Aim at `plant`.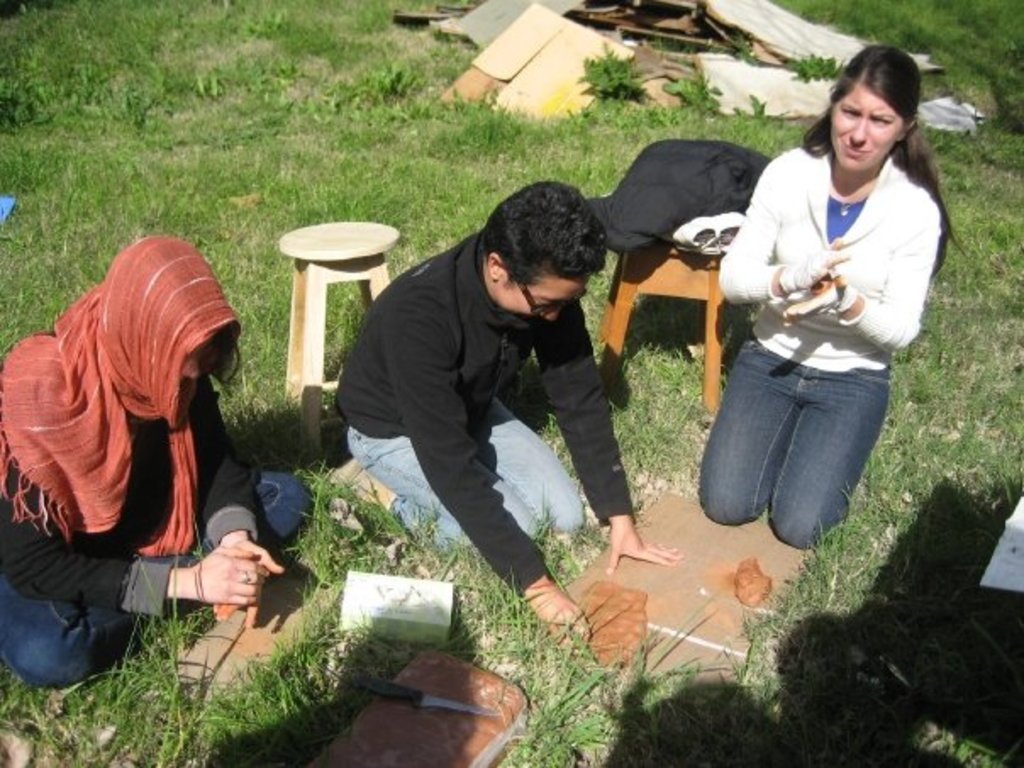
Aimed at region(363, 59, 426, 92).
